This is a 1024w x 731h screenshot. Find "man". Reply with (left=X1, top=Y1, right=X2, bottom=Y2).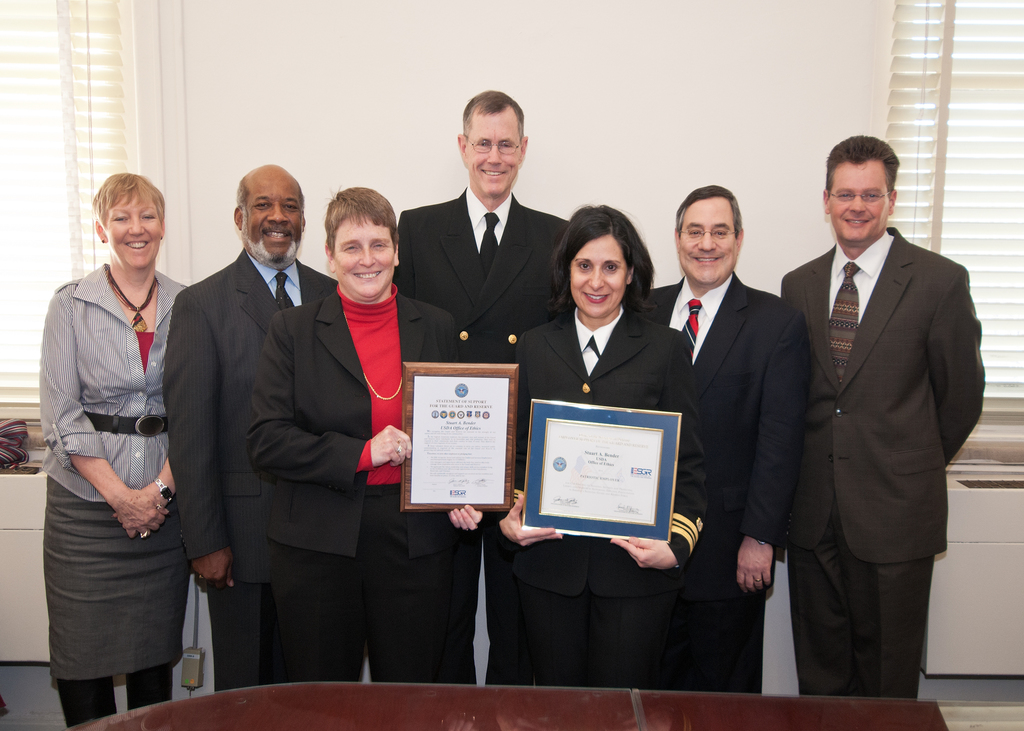
(left=648, top=188, right=808, bottom=694).
